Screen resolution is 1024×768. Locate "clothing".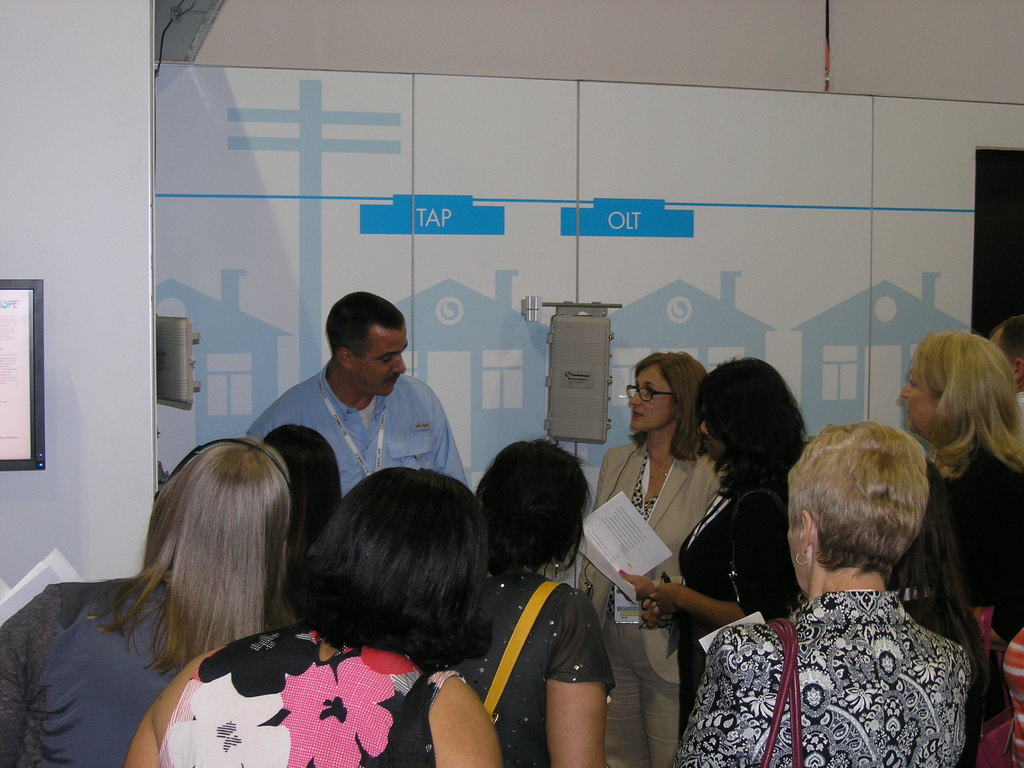
l=0, t=573, r=189, b=767.
